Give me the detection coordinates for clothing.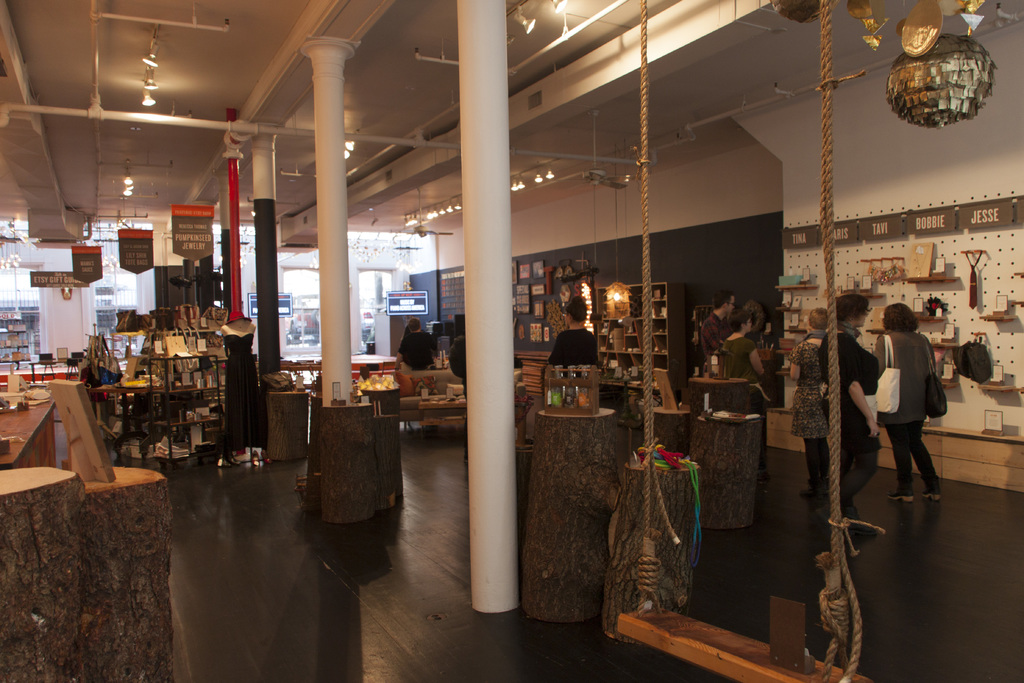
[left=399, top=332, right=436, bottom=372].
